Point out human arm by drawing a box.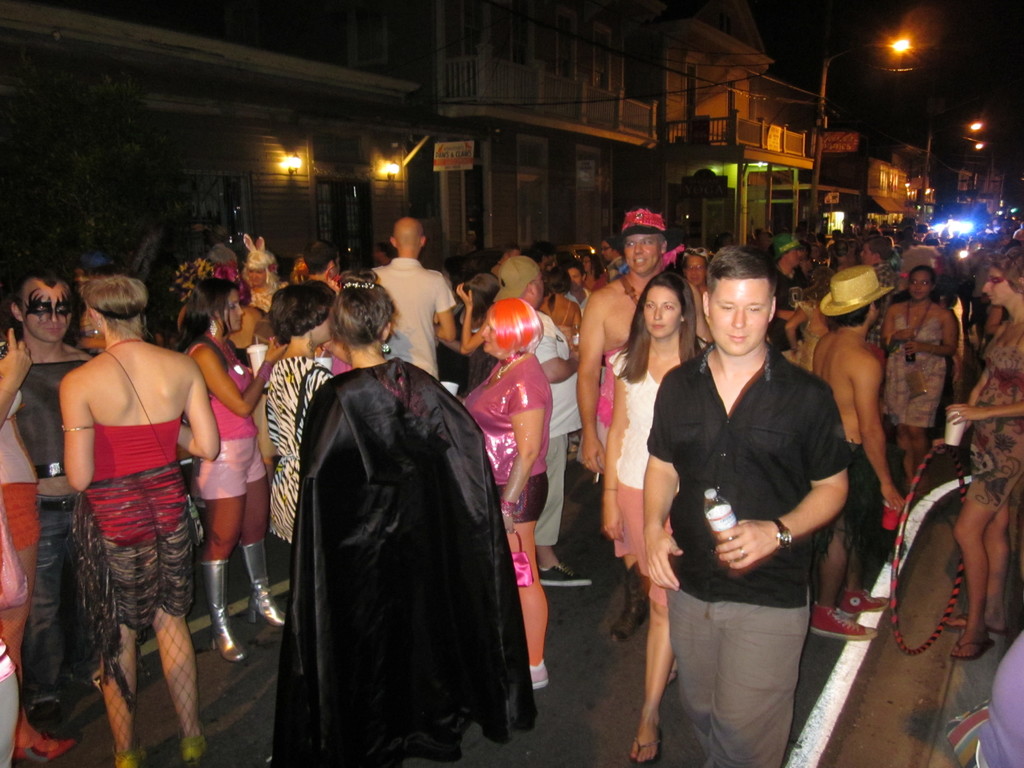
[493,364,546,526].
